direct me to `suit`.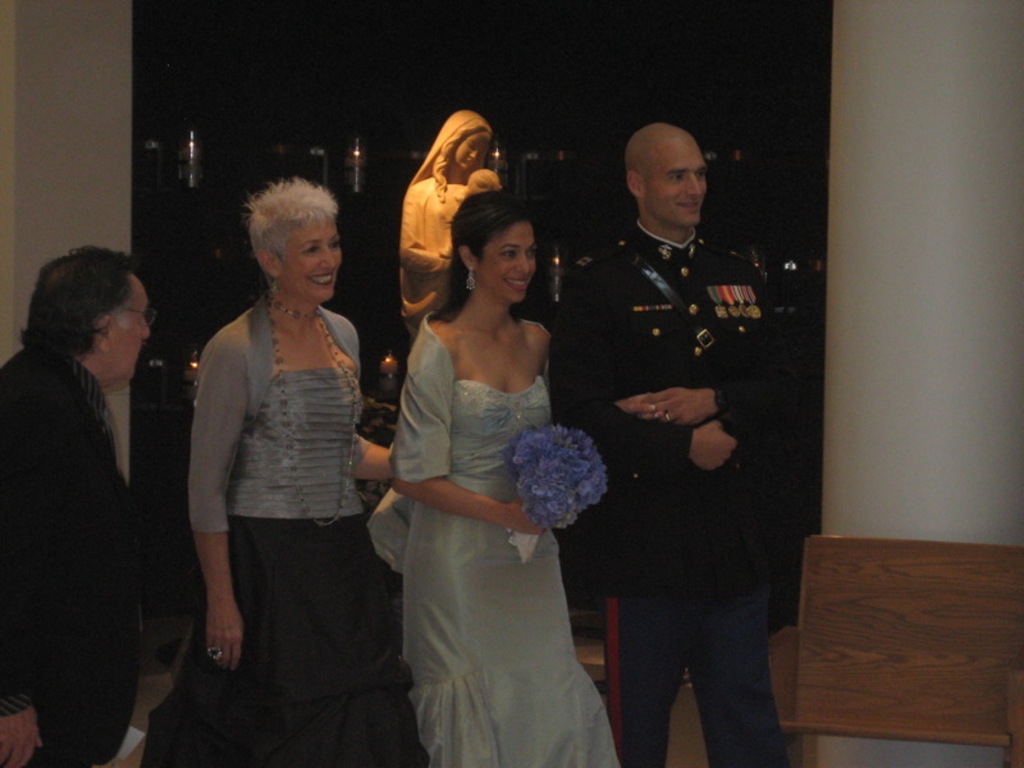
Direction: {"left": 3, "top": 343, "right": 146, "bottom": 767}.
